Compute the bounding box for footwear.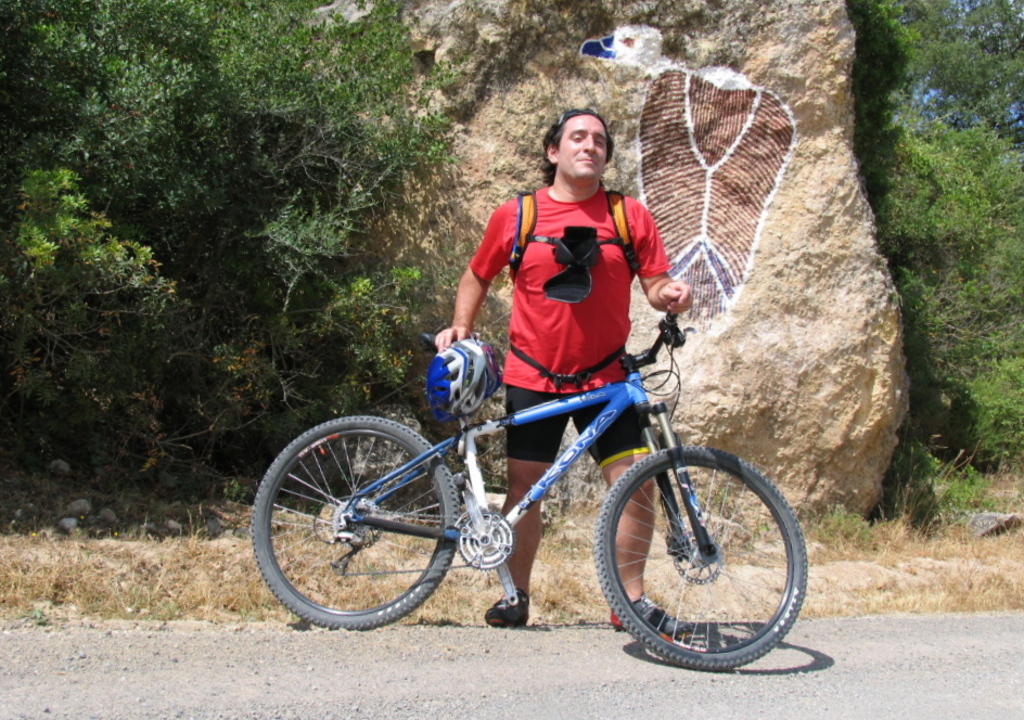
left=486, top=586, right=533, bottom=627.
